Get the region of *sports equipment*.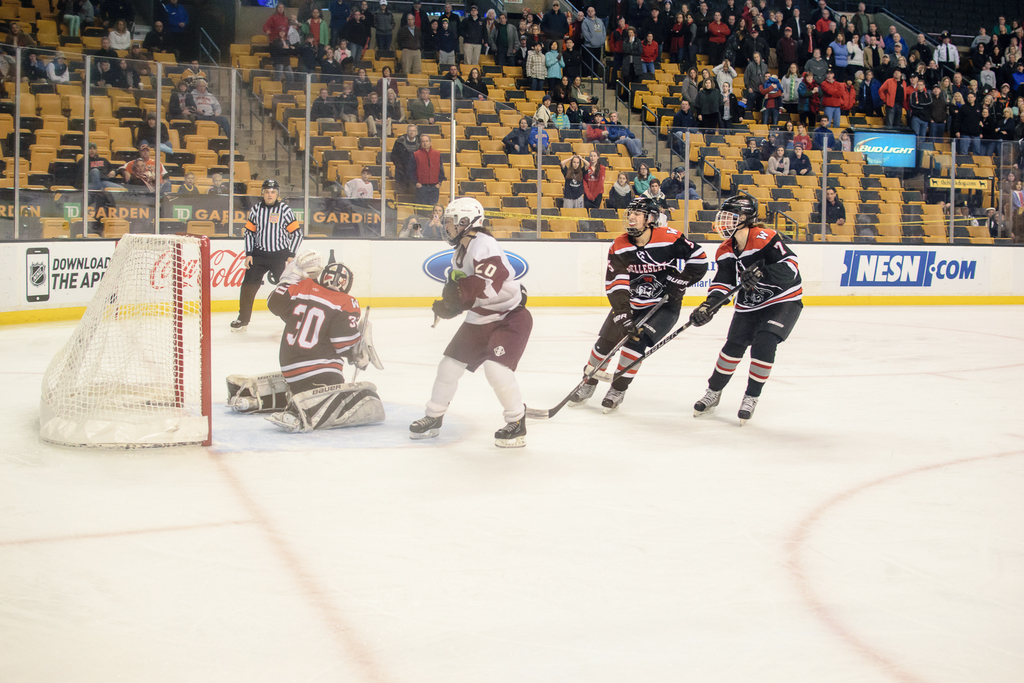
detection(438, 278, 467, 310).
